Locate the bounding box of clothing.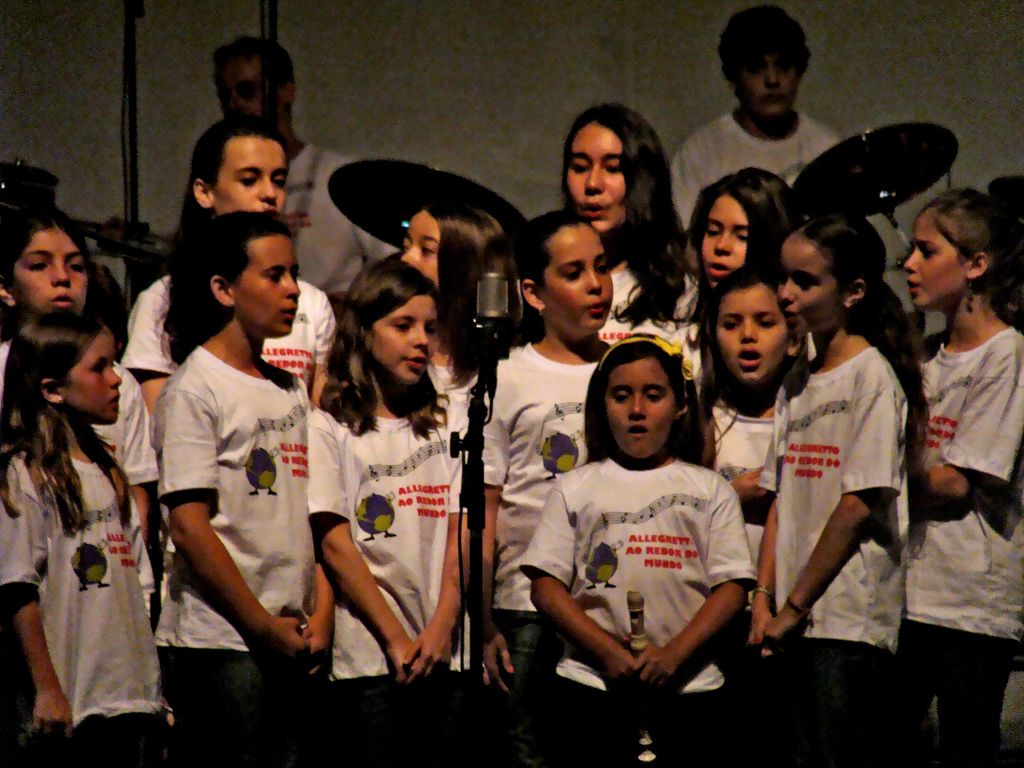
Bounding box: [left=591, top=232, right=696, bottom=347].
